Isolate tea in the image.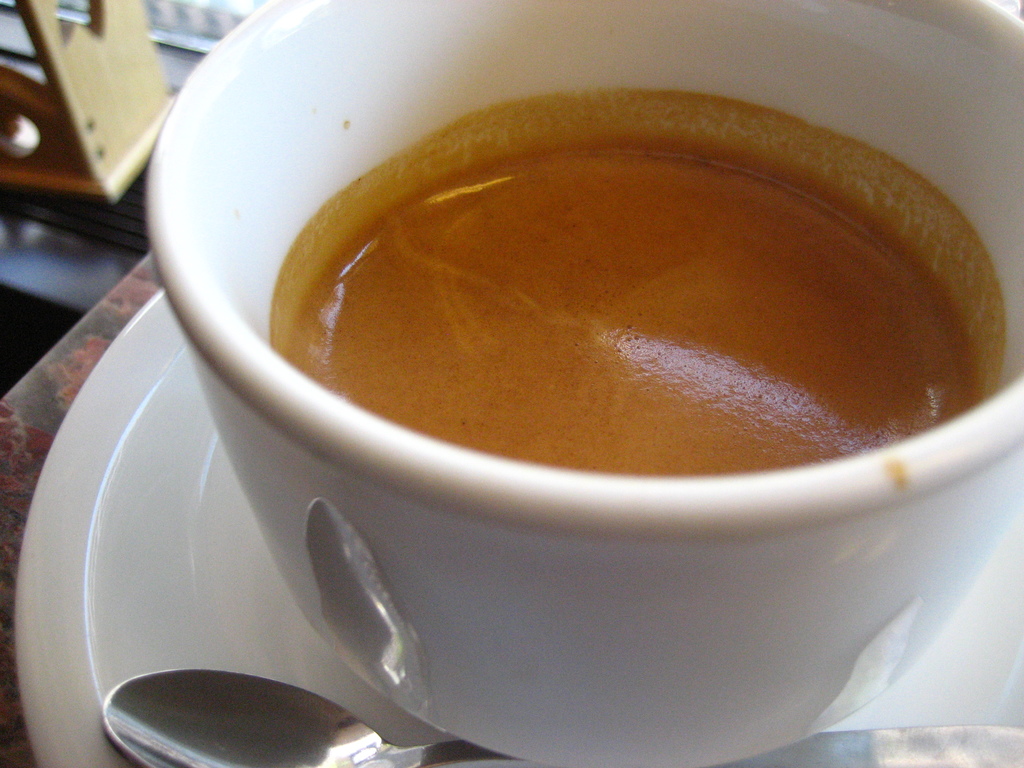
Isolated region: (273, 94, 996, 476).
